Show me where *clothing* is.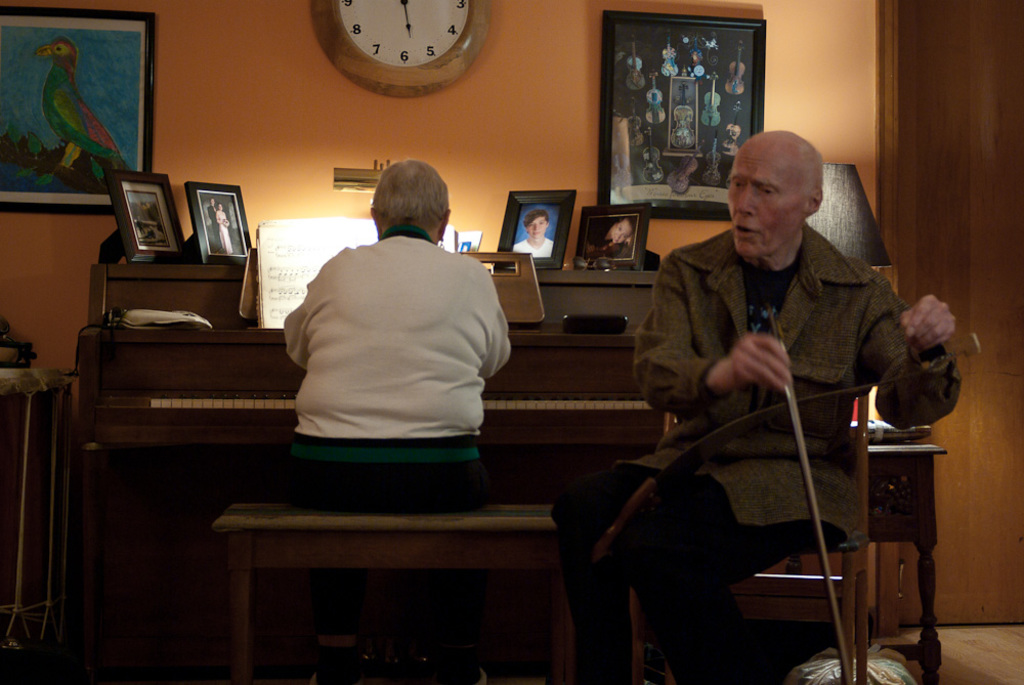
*clothing* is at box(517, 233, 552, 259).
